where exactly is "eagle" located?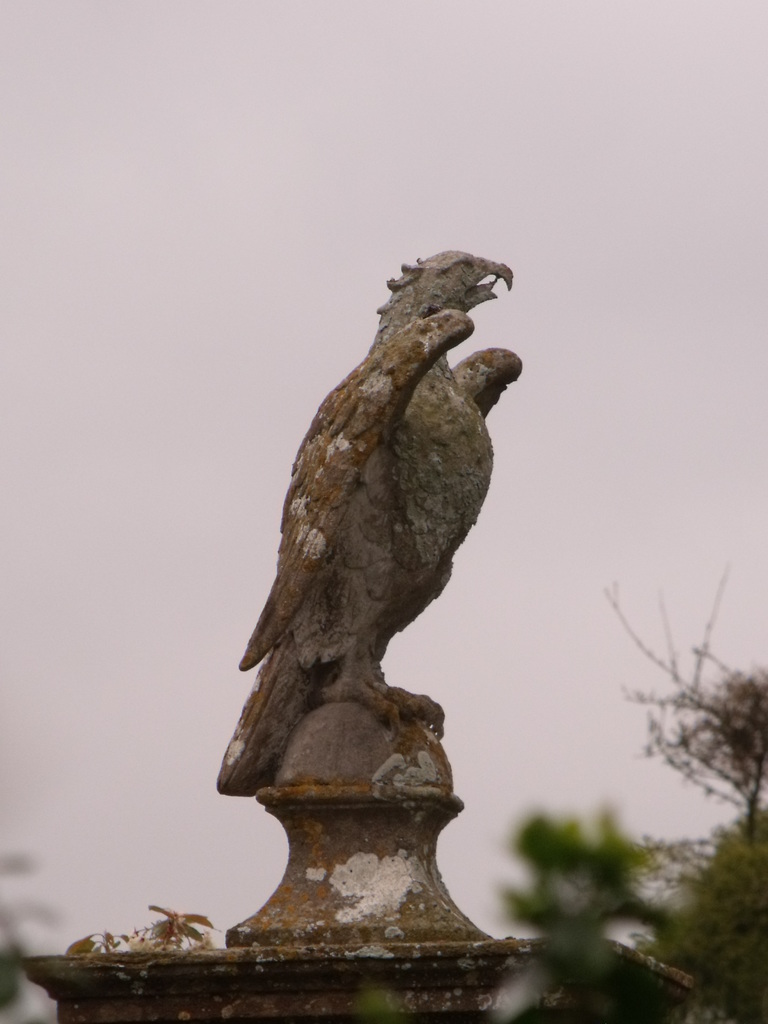
Its bounding box is box(207, 241, 527, 803).
